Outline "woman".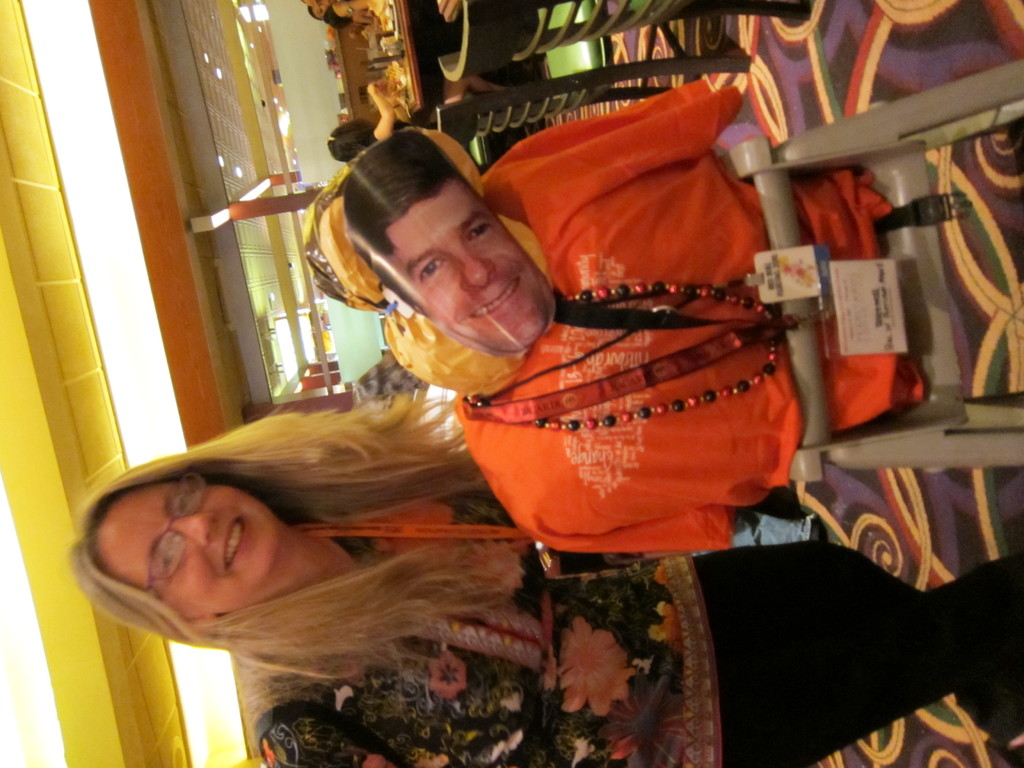
Outline: bbox=[64, 391, 1023, 767].
